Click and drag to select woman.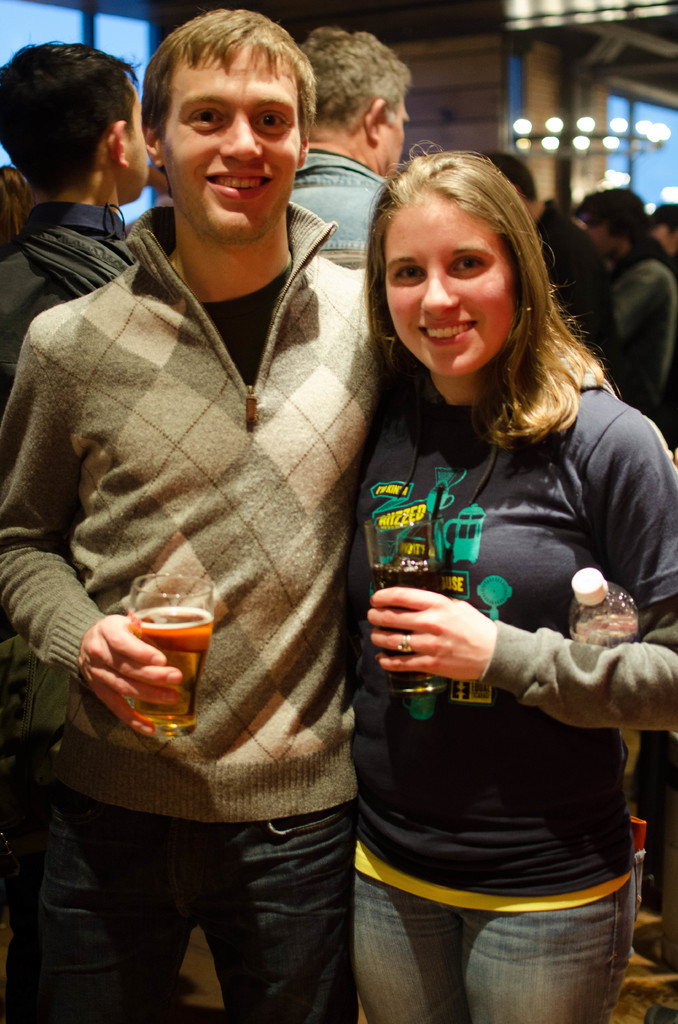
Selection: (296,127,658,1013).
